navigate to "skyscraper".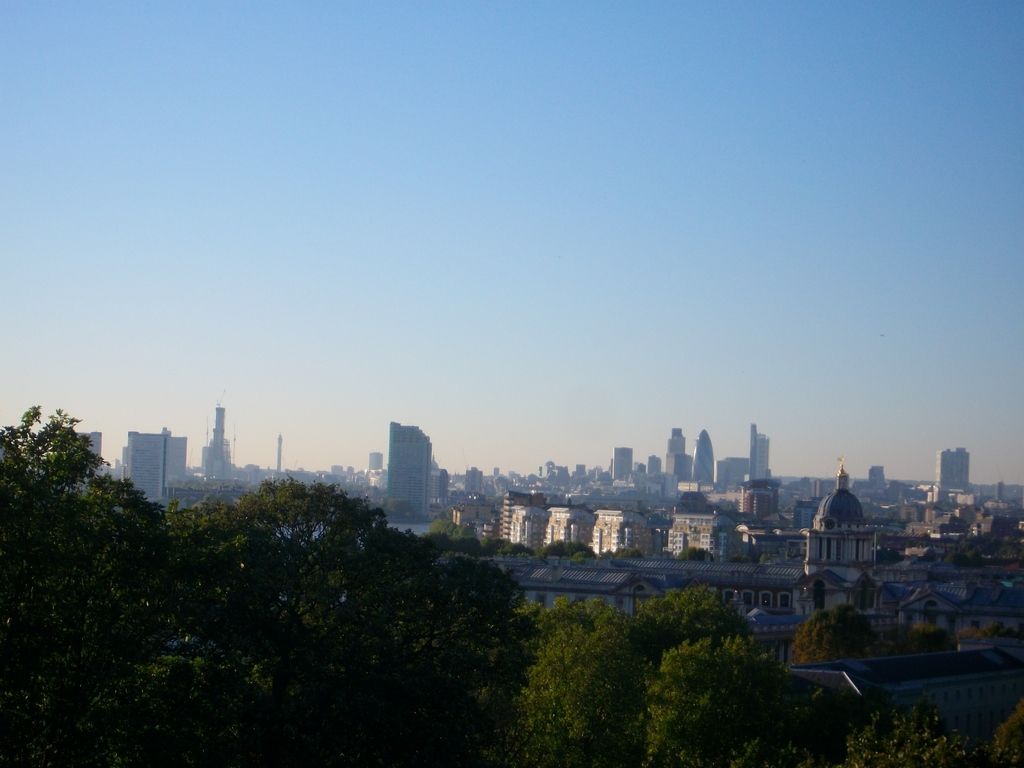
Navigation target: rect(72, 429, 104, 468).
